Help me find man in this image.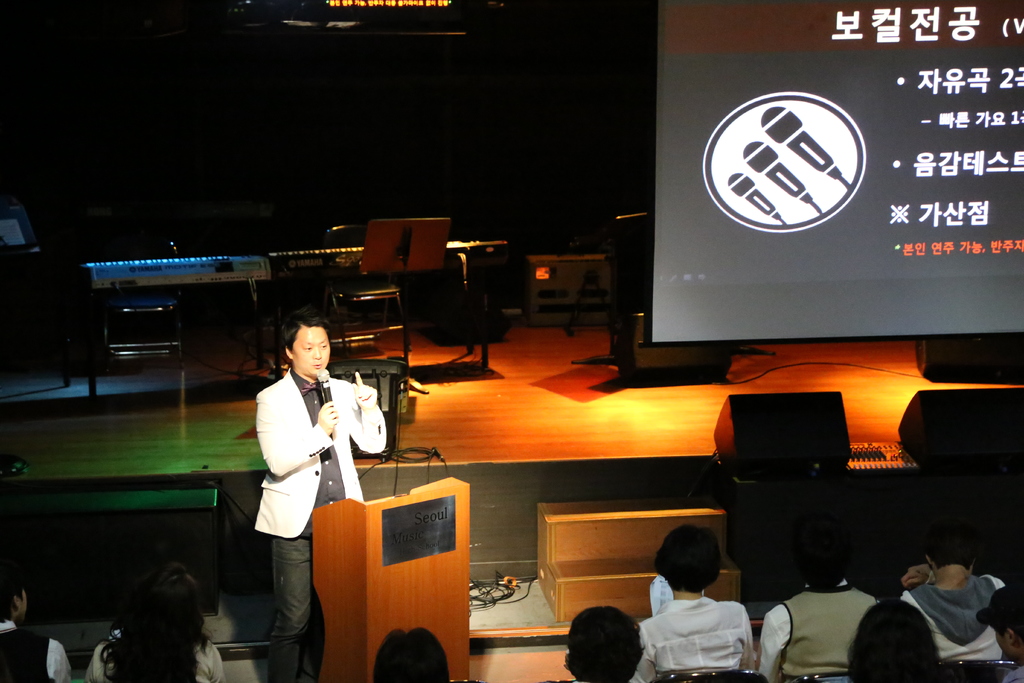
Found it: [888,545,1016,668].
